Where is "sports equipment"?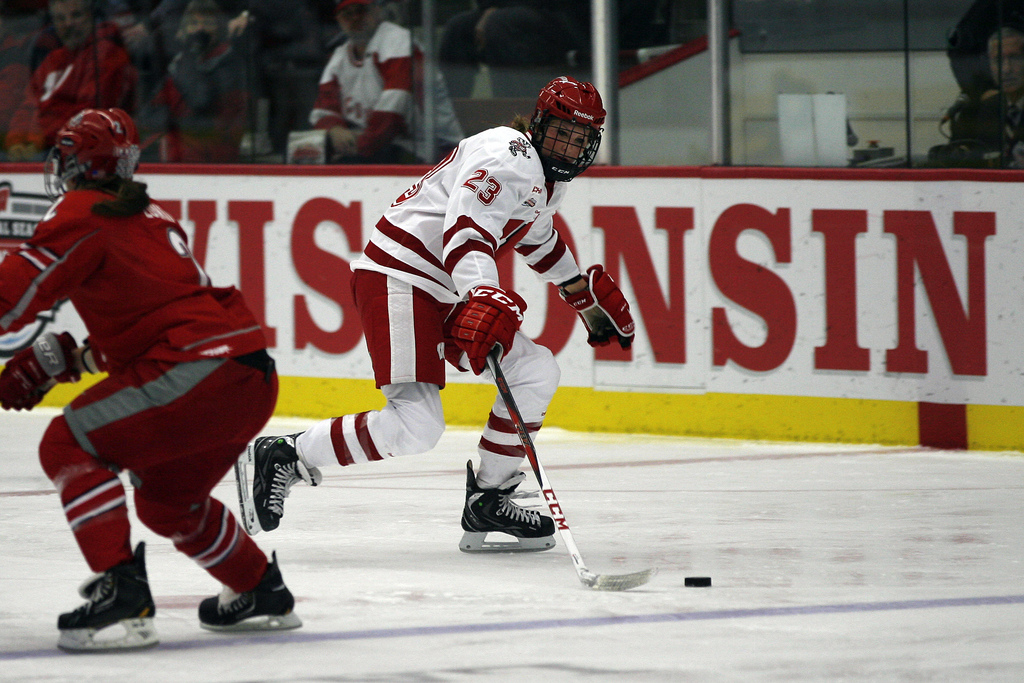
[42,110,141,204].
